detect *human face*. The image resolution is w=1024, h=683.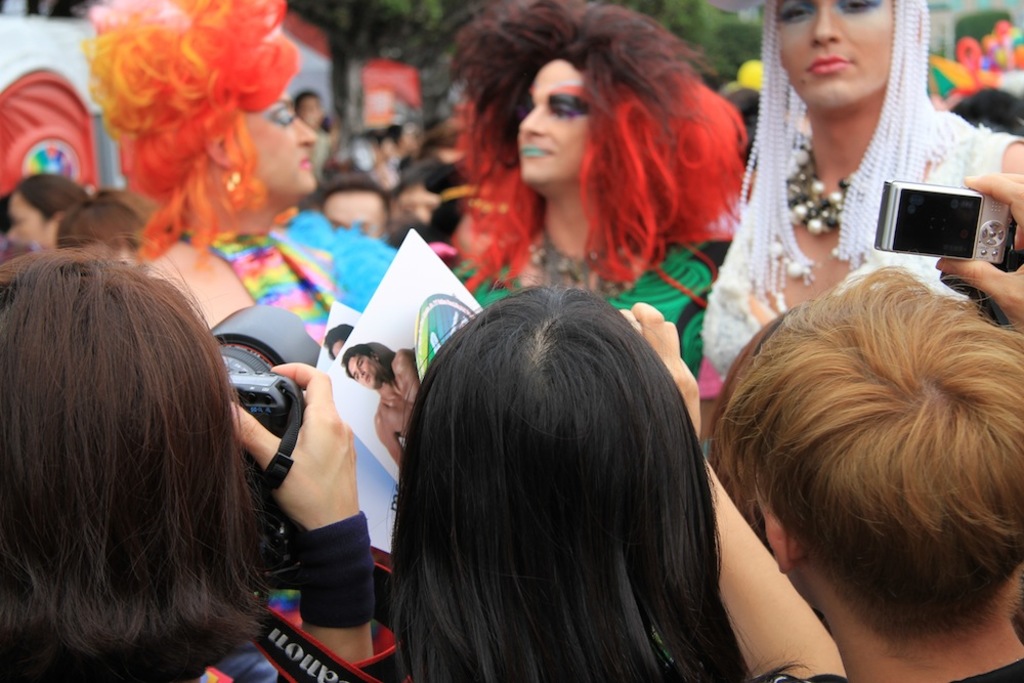
bbox=[399, 188, 435, 224].
